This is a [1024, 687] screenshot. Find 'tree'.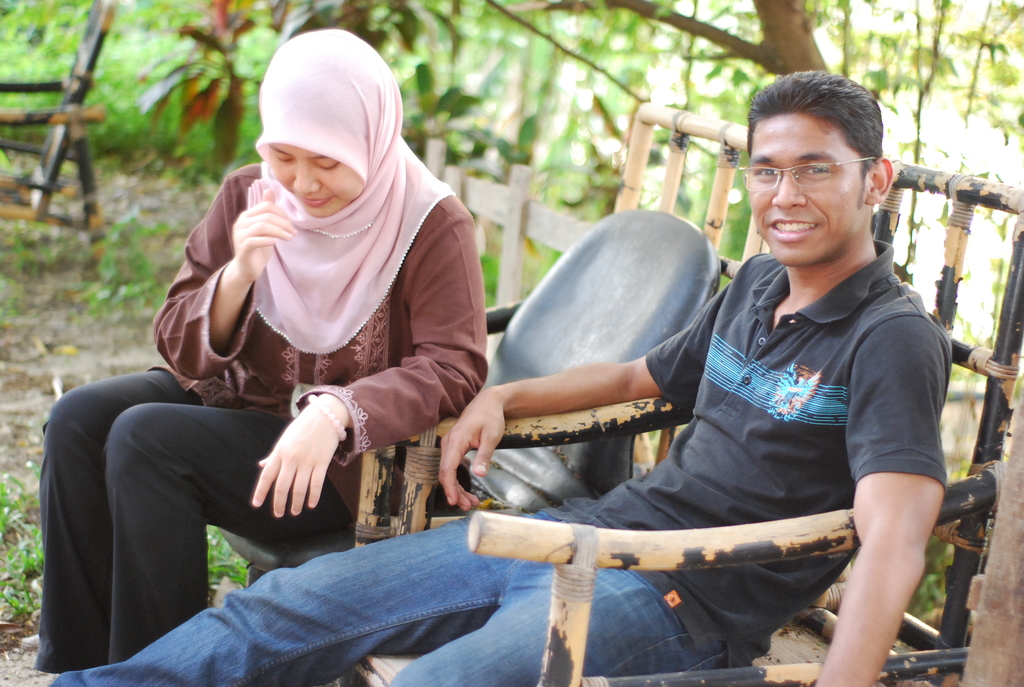
Bounding box: pyautogui.locateOnScreen(602, 3, 829, 81).
